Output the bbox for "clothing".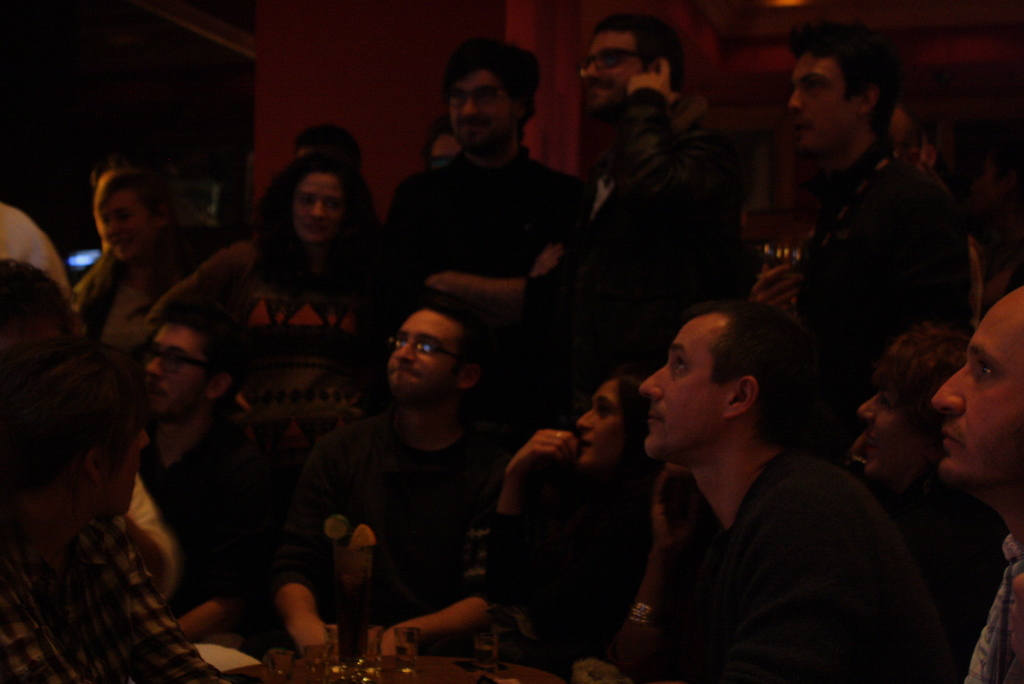
127 415 299 638.
